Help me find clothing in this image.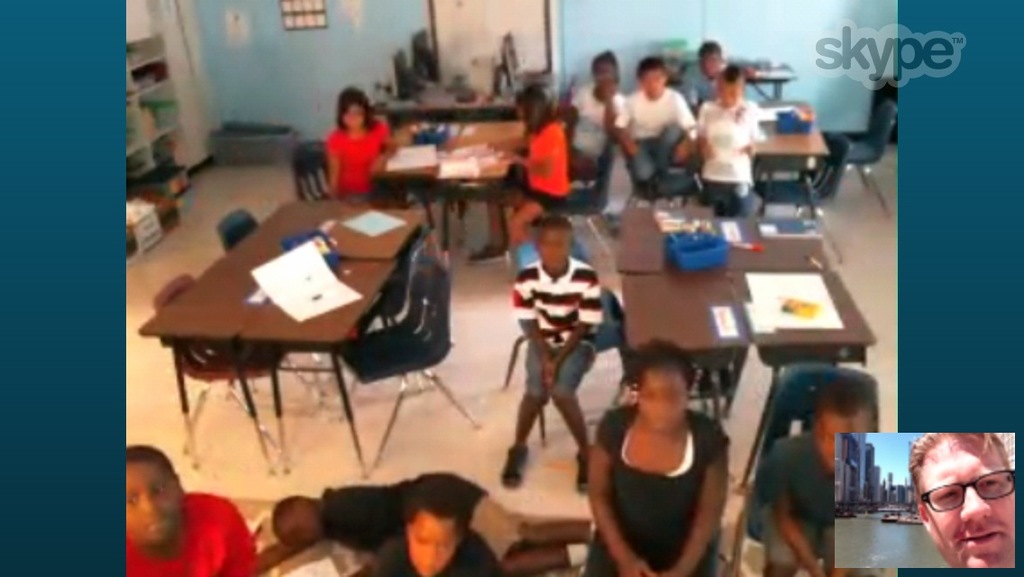
Found it: 373/536/499/576.
